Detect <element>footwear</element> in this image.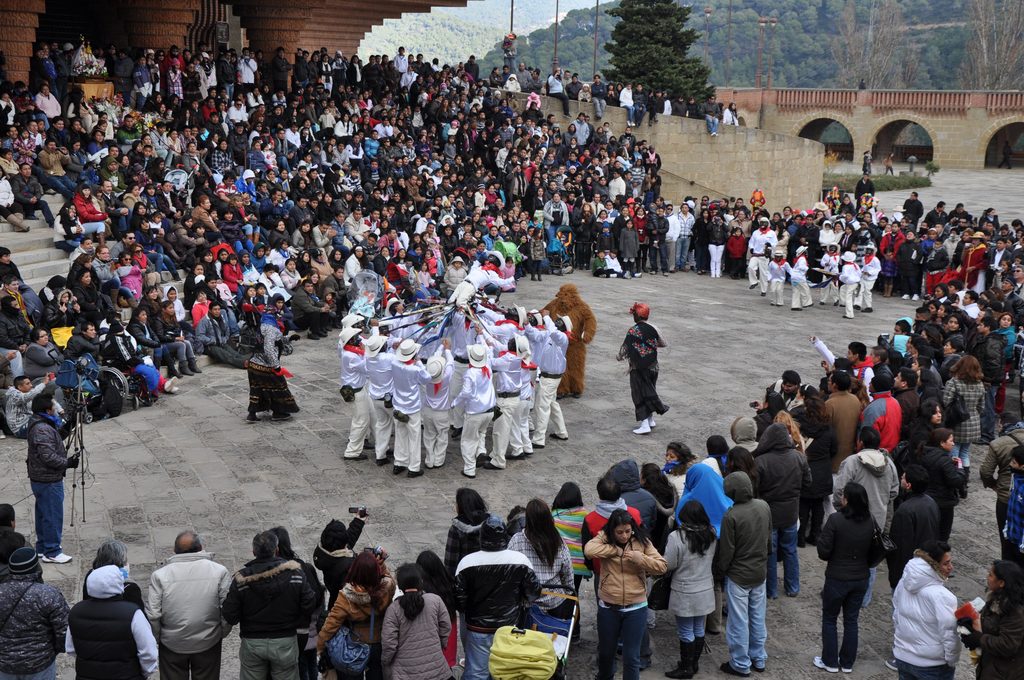
Detection: bbox=[648, 414, 659, 426].
